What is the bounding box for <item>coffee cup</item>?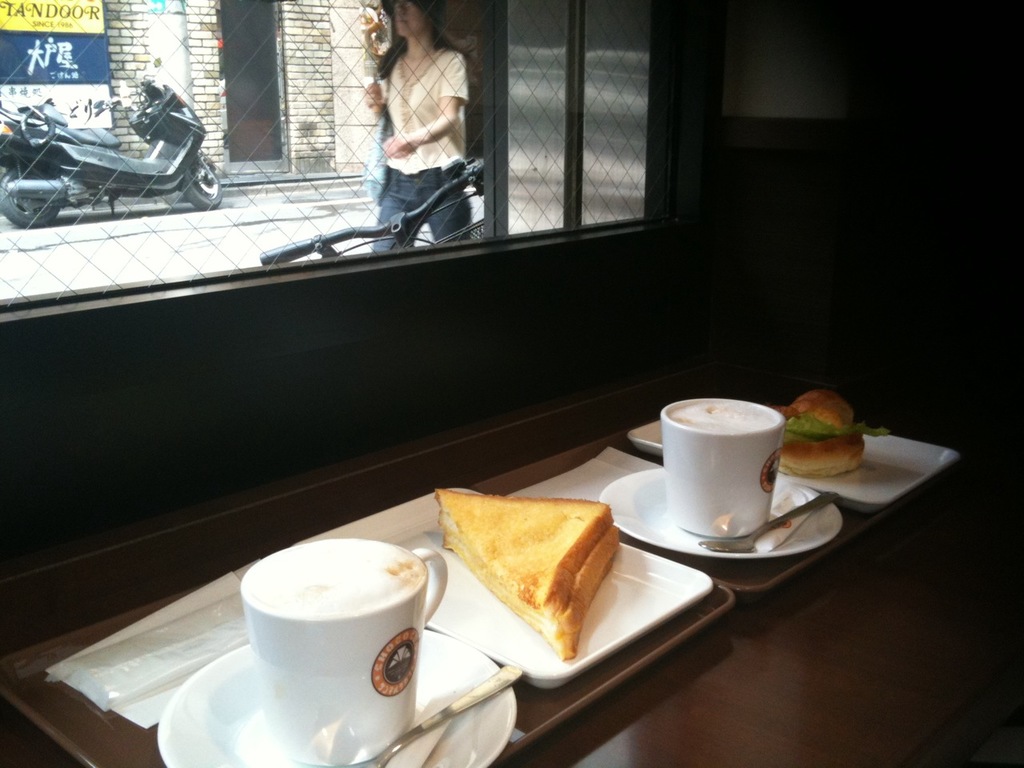
242, 534, 445, 766.
